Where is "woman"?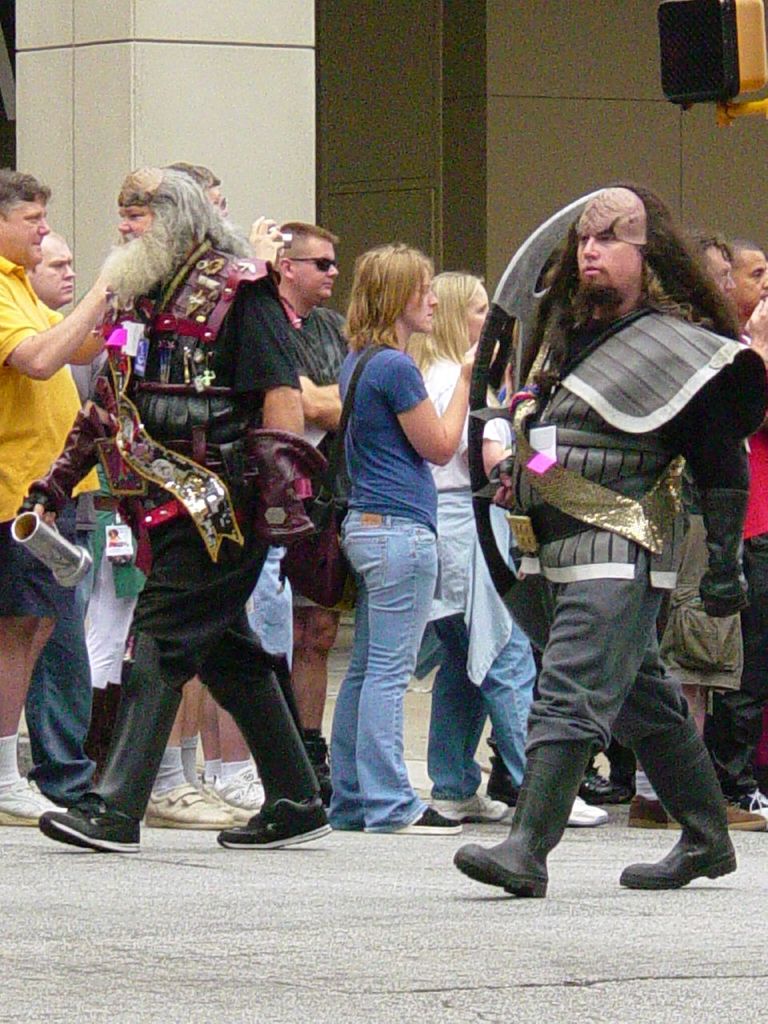
308, 244, 459, 834.
